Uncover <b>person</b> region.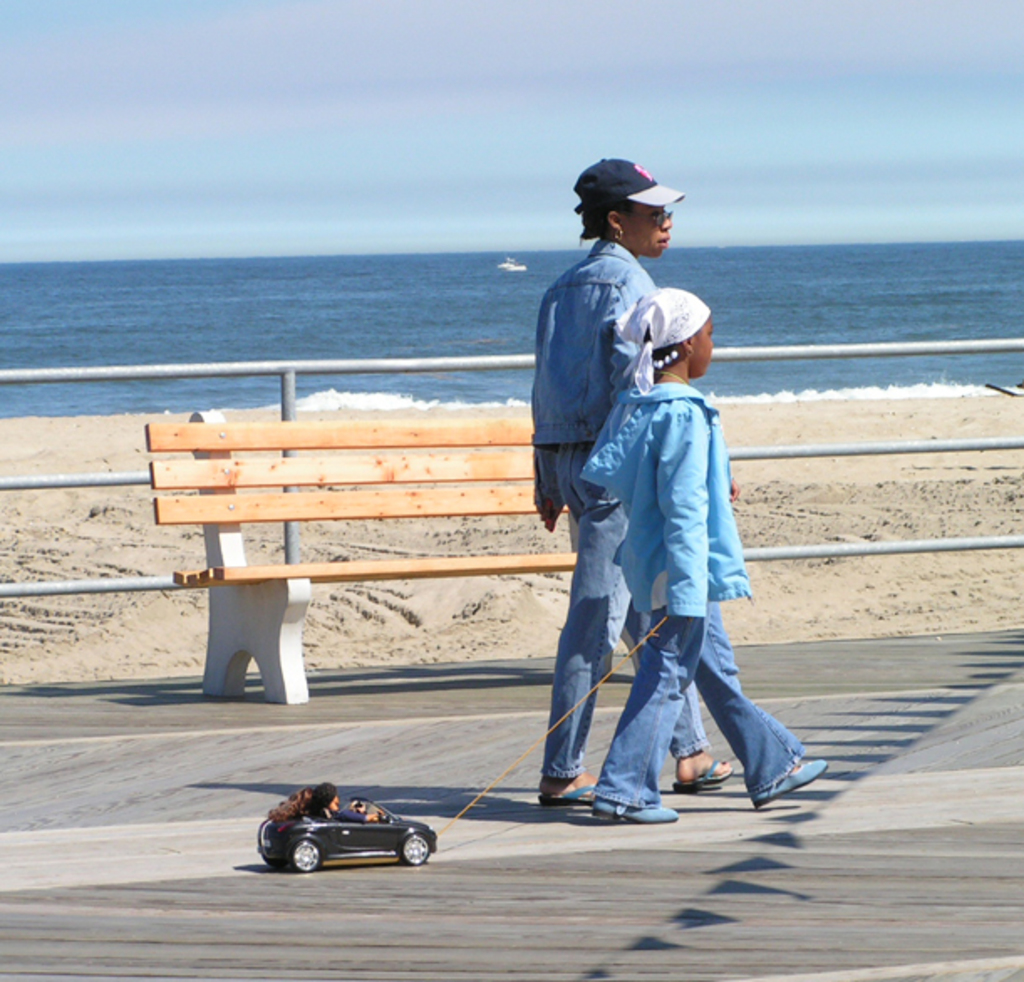
Uncovered: <box>590,288,811,831</box>.
